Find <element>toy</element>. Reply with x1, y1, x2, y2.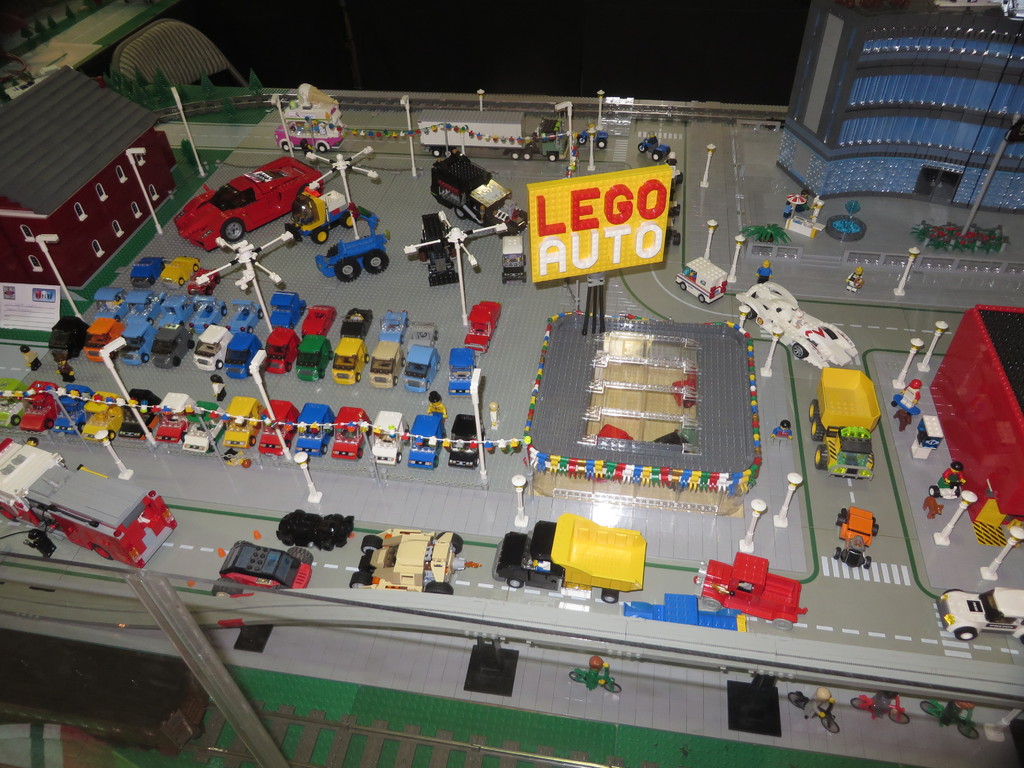
24, 526, 56, 561.
